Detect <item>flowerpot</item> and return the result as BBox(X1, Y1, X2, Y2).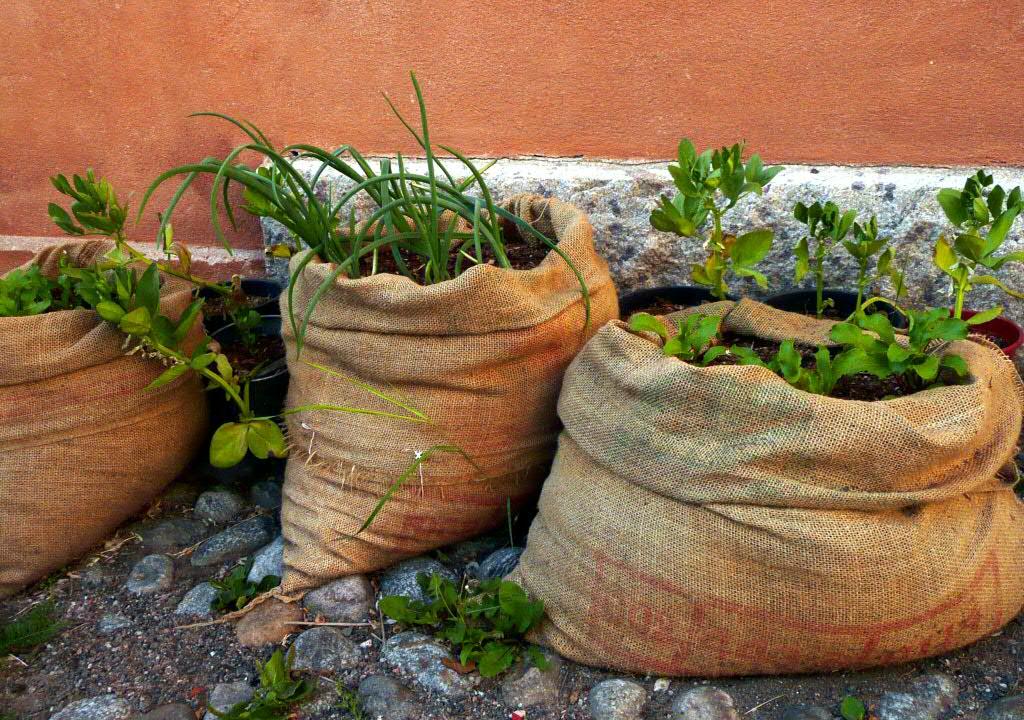
BBox(618, 285, 735, 321).
